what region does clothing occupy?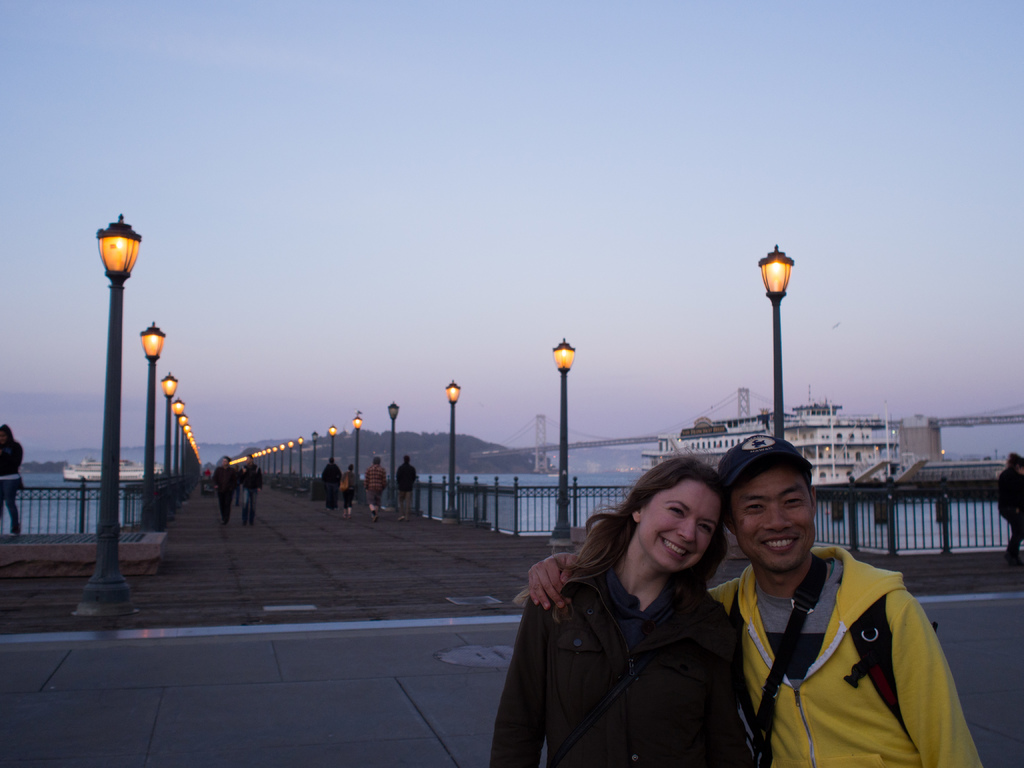
[x1=212, y1=461, x2=236, y2=522].
